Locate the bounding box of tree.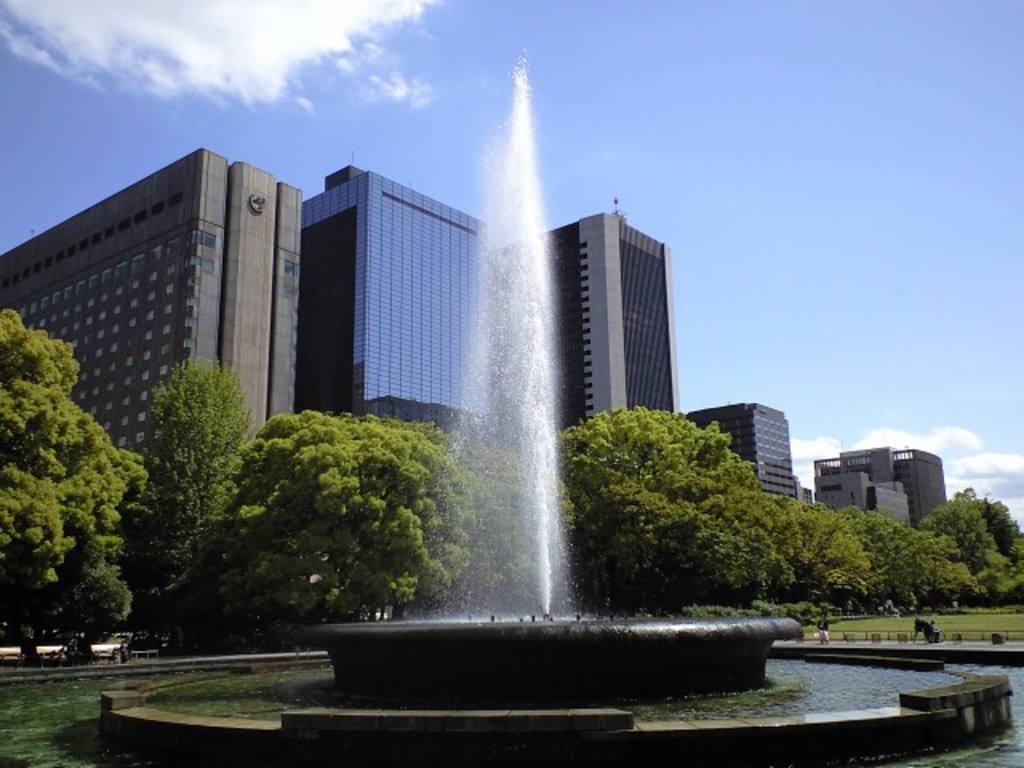
Bounding box: x1=840 y1=504 x2=939 y2=605.
